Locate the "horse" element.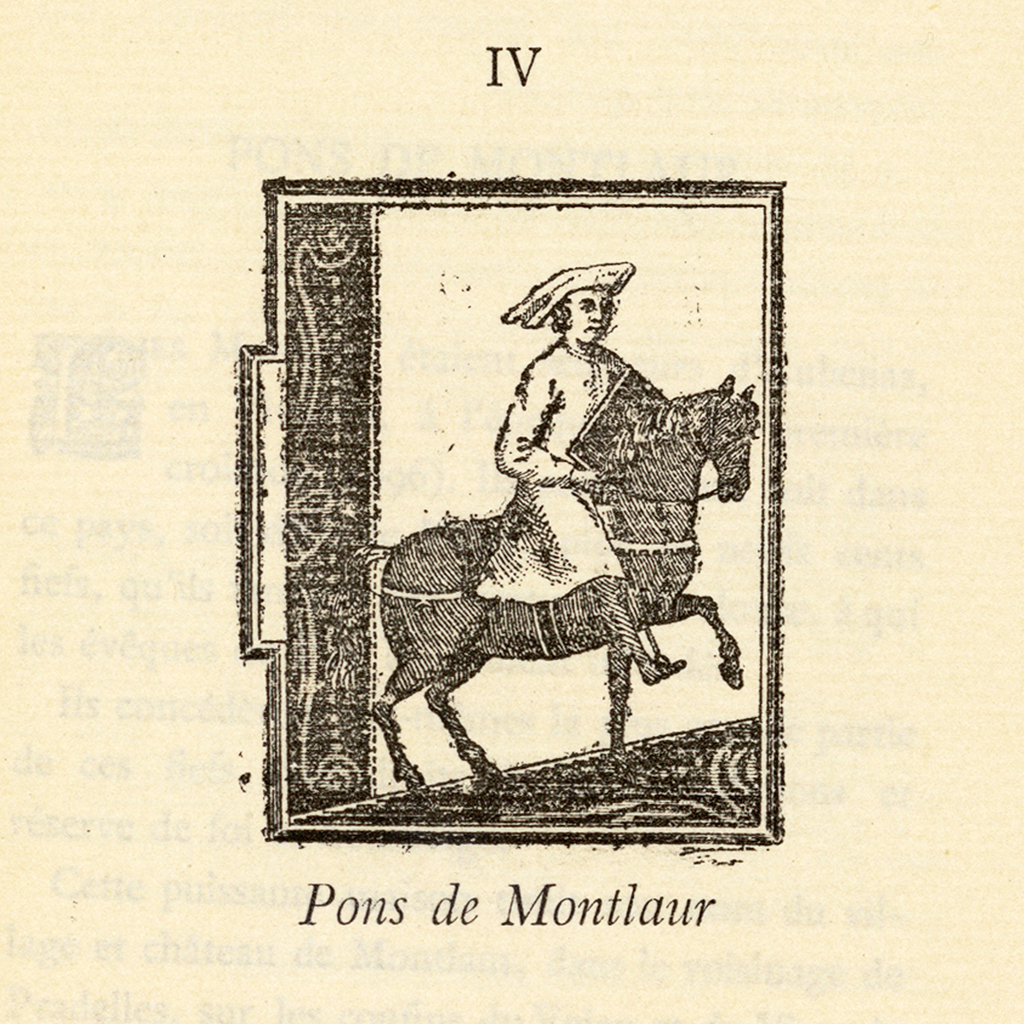
Element bbox: select_region(372, 373, 762, 792).
